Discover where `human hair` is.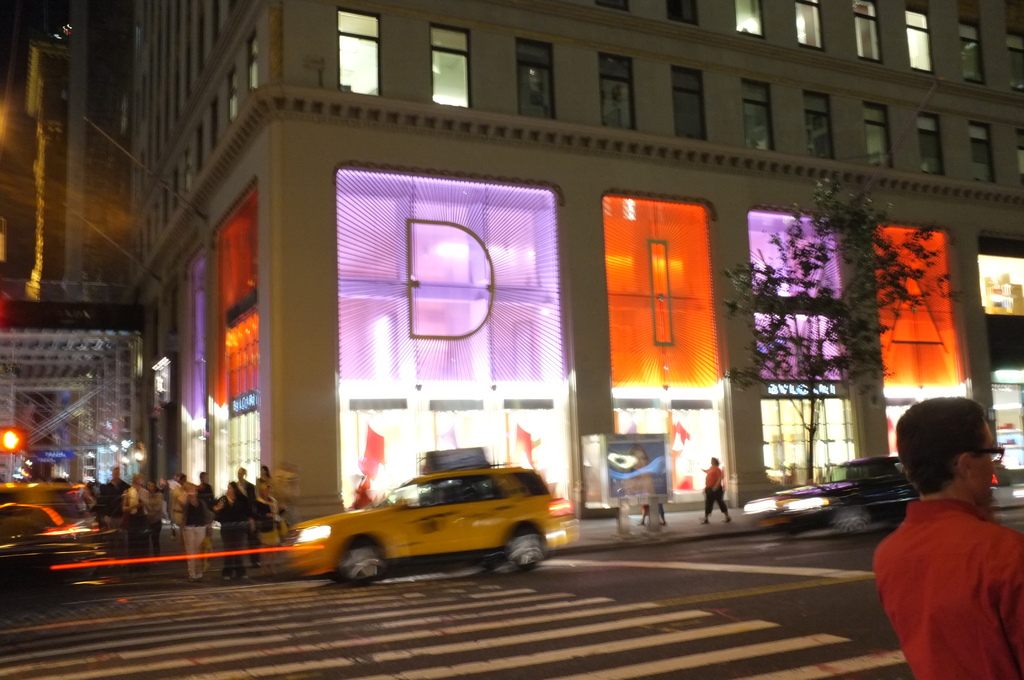
Discovered at select_region(907, 403, 988, 505).
